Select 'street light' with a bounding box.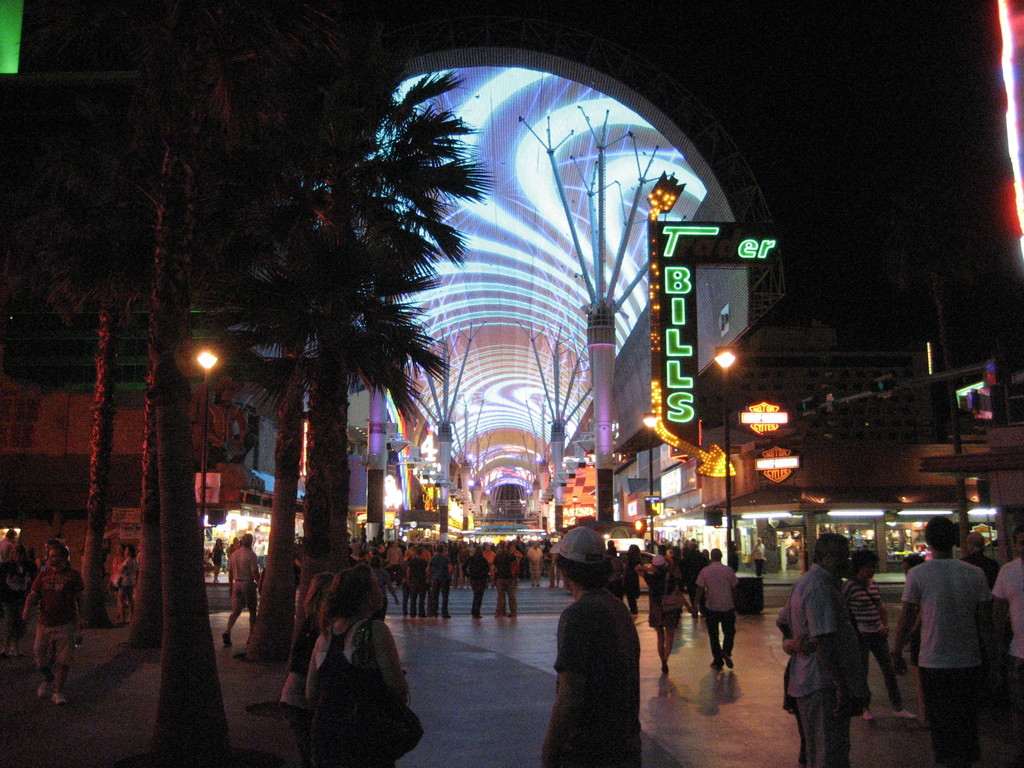
(left=640, top=404, right=661, bottom=546).
